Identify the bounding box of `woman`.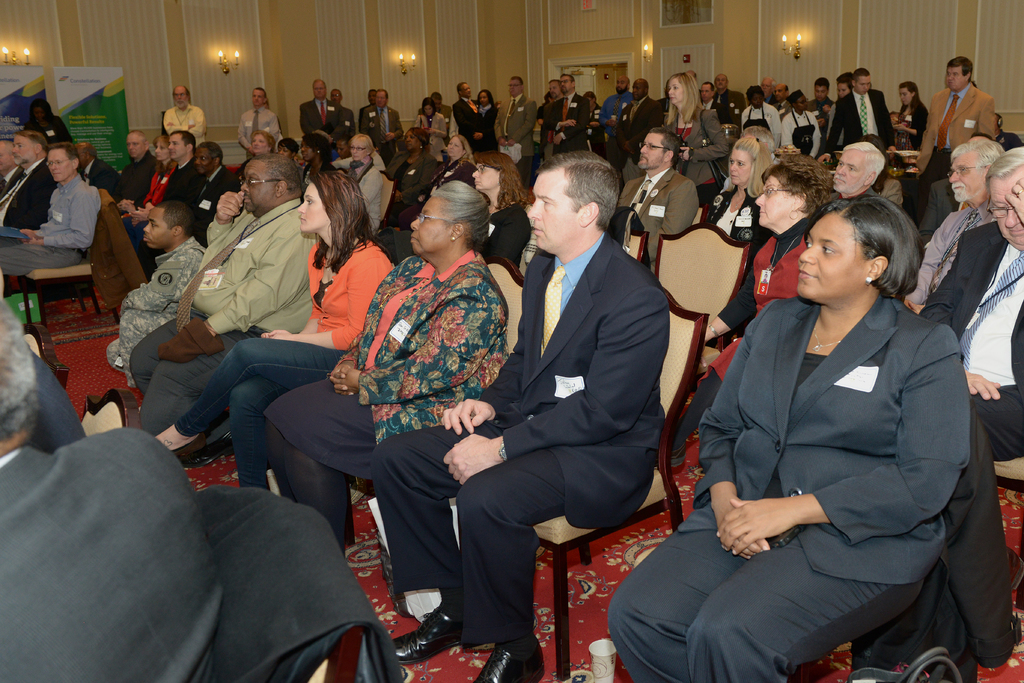
x1=152 y1=167 x2=392 y2=487.
